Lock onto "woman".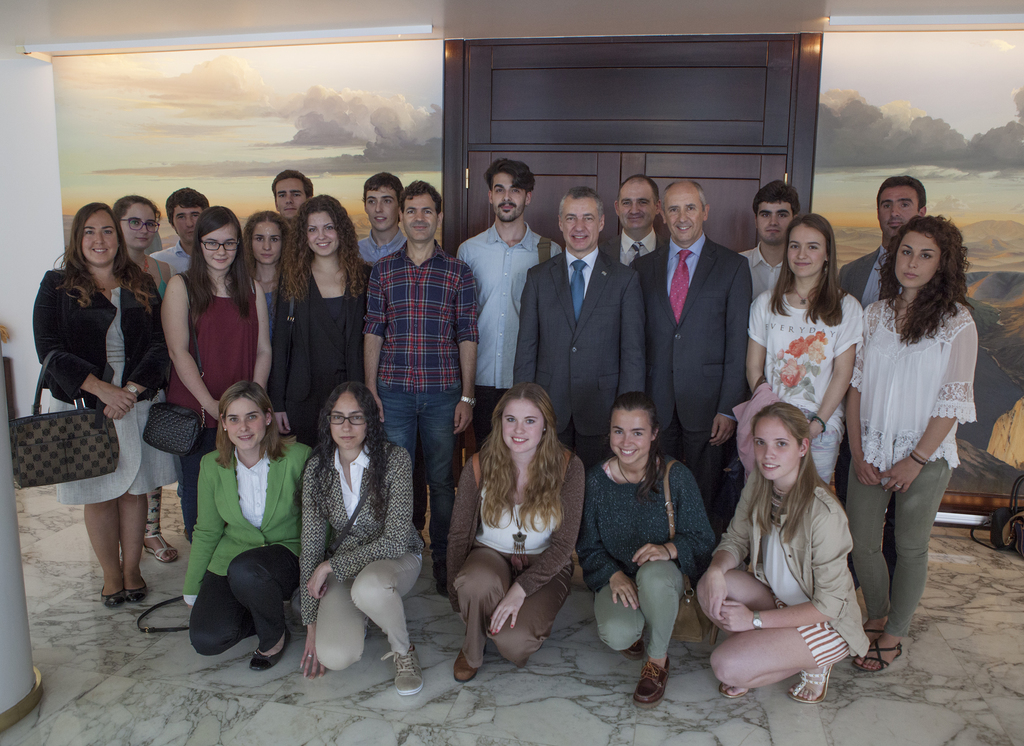
Locked: bbox=[449, 382, 582, 686].
